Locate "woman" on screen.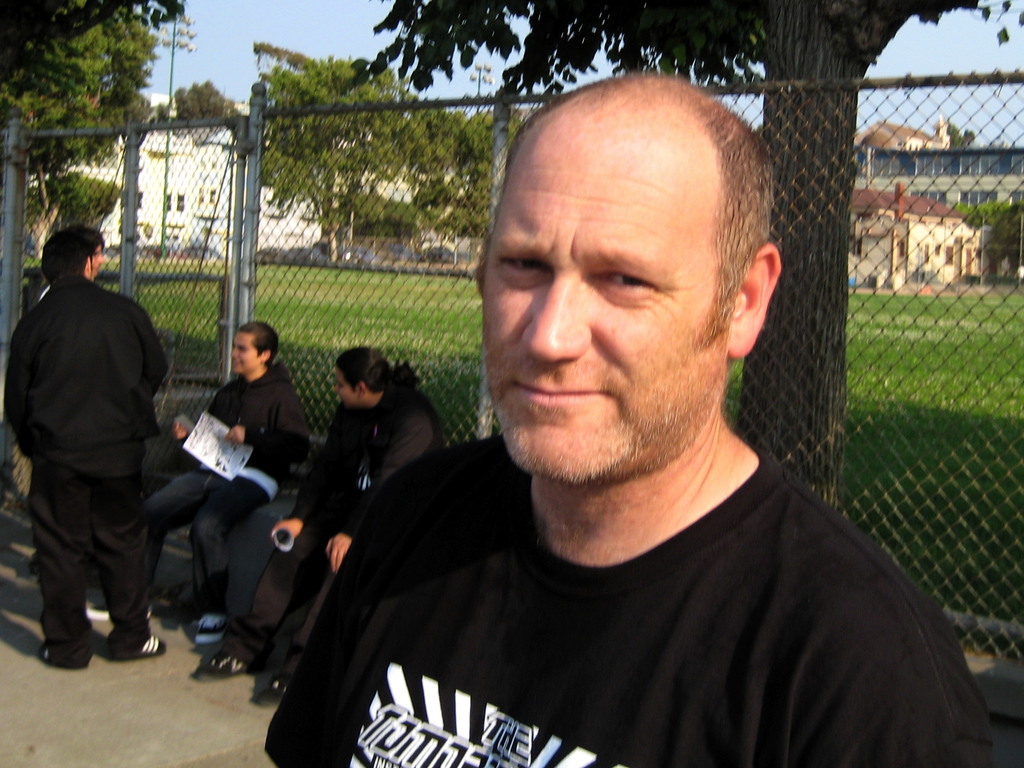
On screen at 192 334 454 710.
